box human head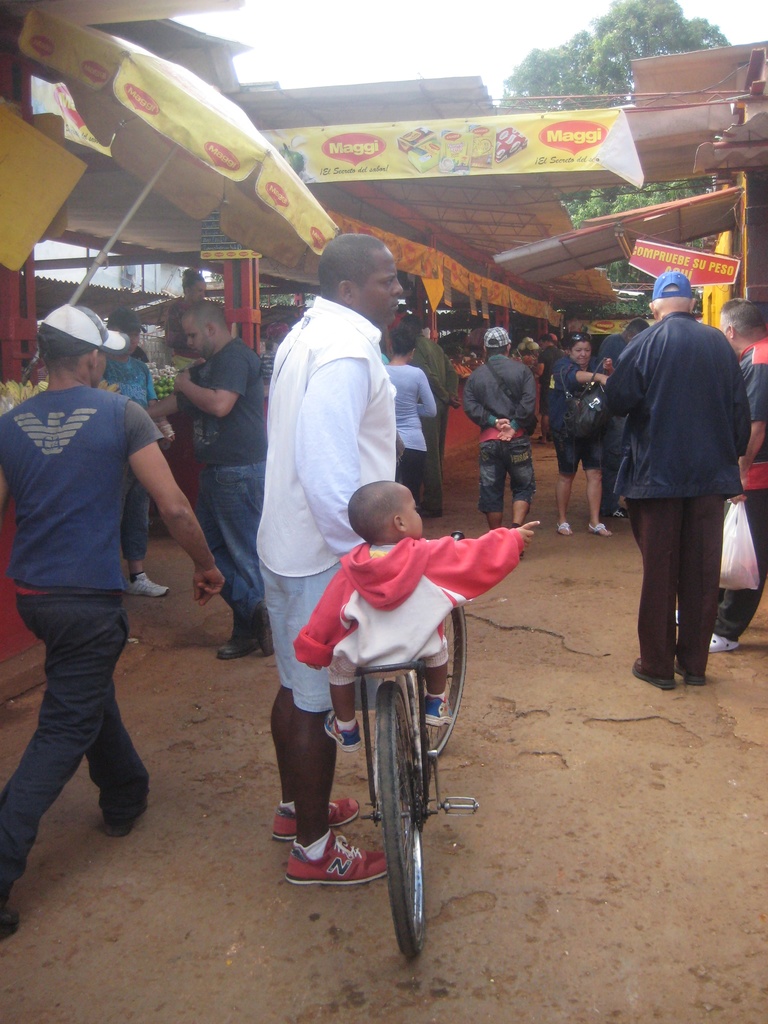
l=538, t=335, r=552, b=349
